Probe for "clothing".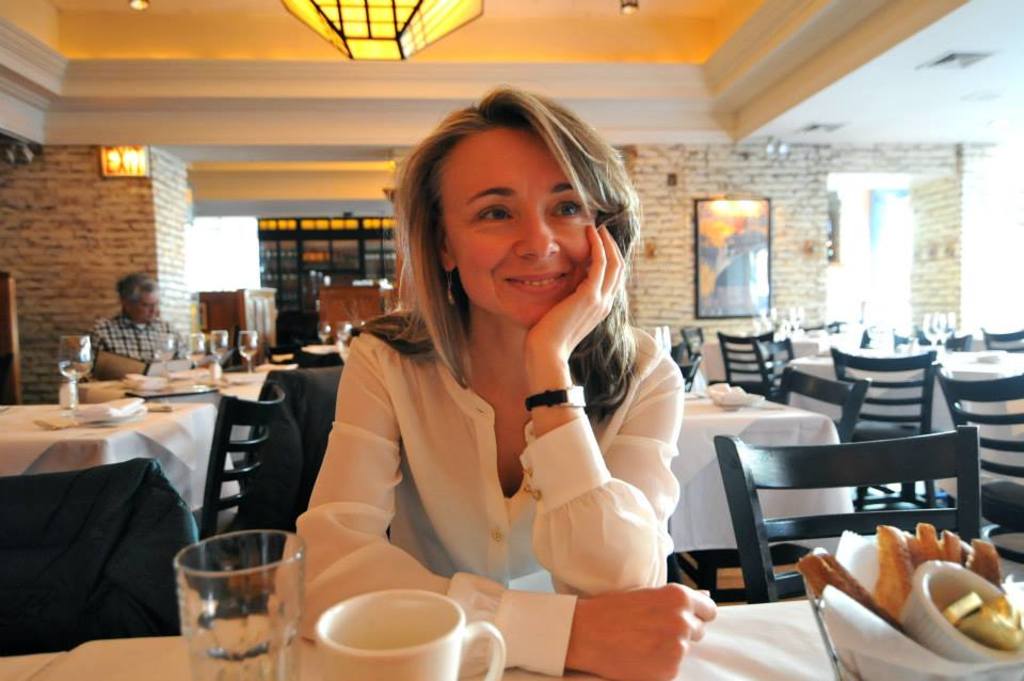
Probe result: detection(91, 311, 187, 362).
